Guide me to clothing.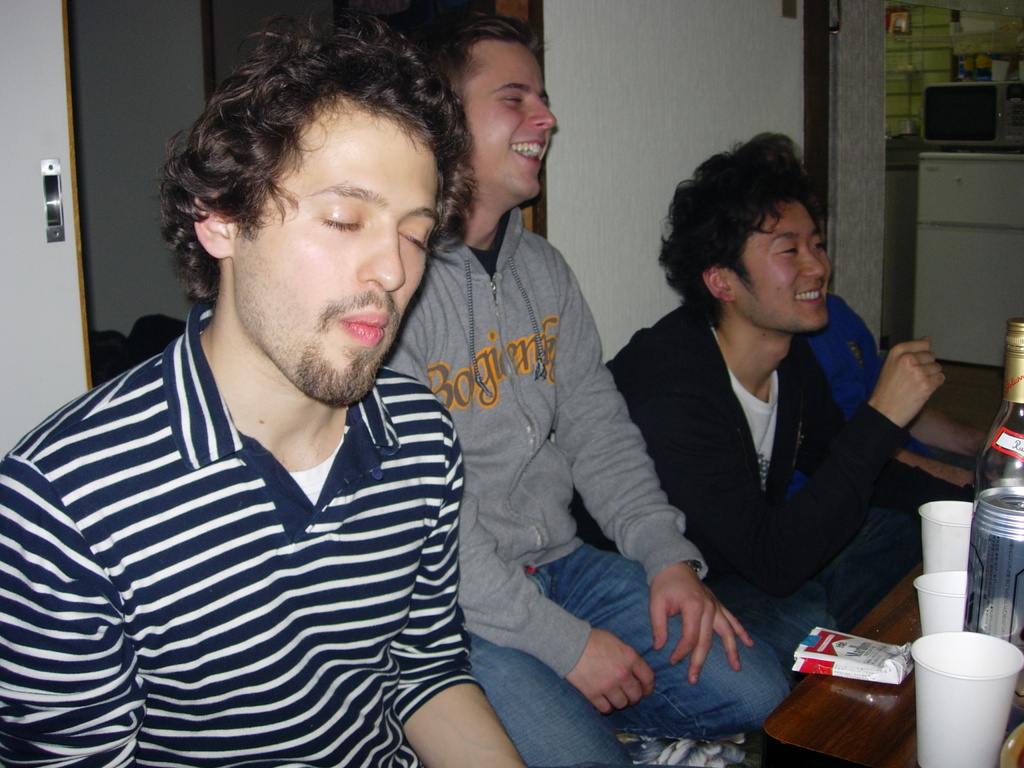
Guidance: rect(468, 543, 801, 765).
